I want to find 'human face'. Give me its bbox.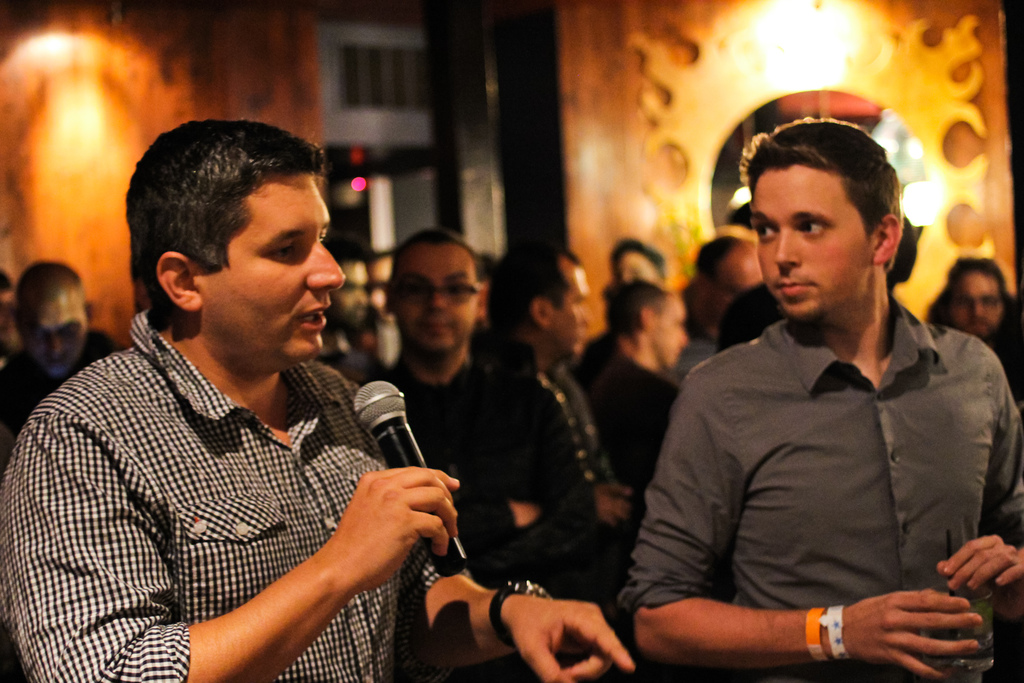
698 249 766 320.
